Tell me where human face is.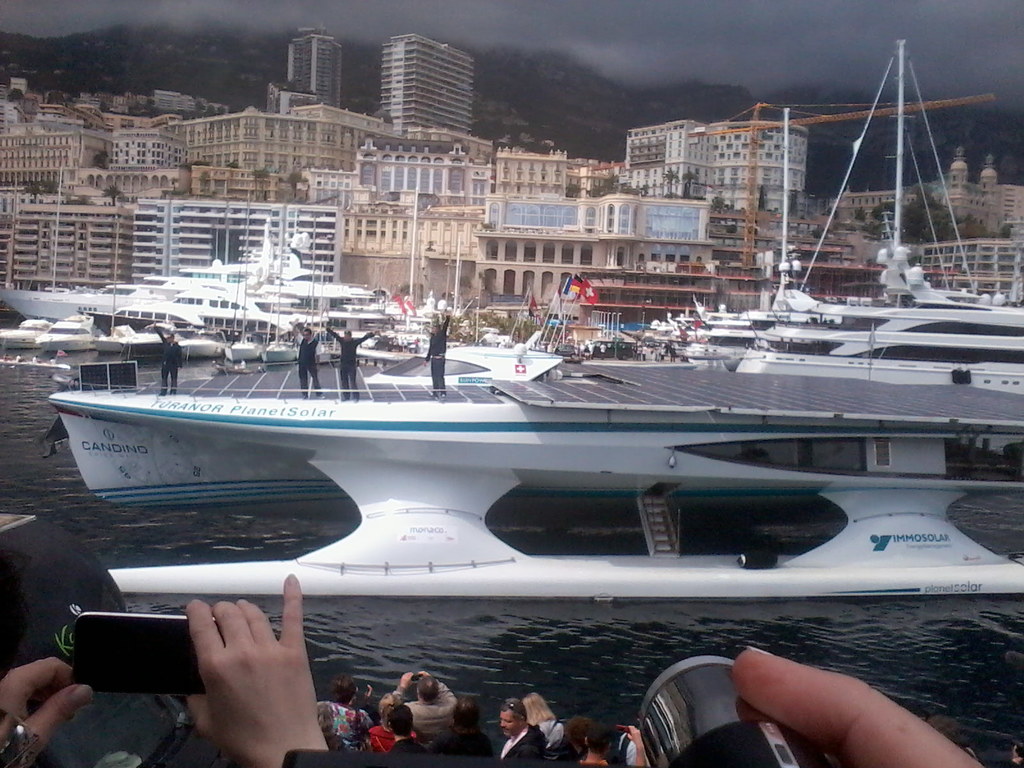
human face is at pyautogui.locateOnScreen(500, 710, 522, 733).
